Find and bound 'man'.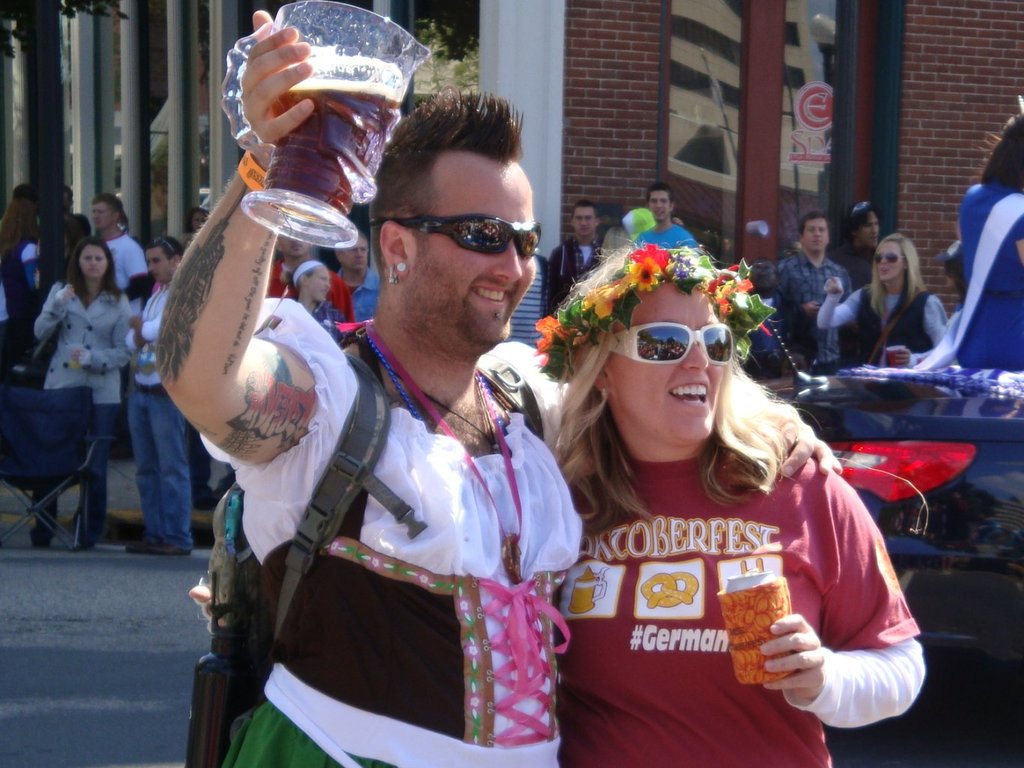
Bound: 154 9 843 767.
